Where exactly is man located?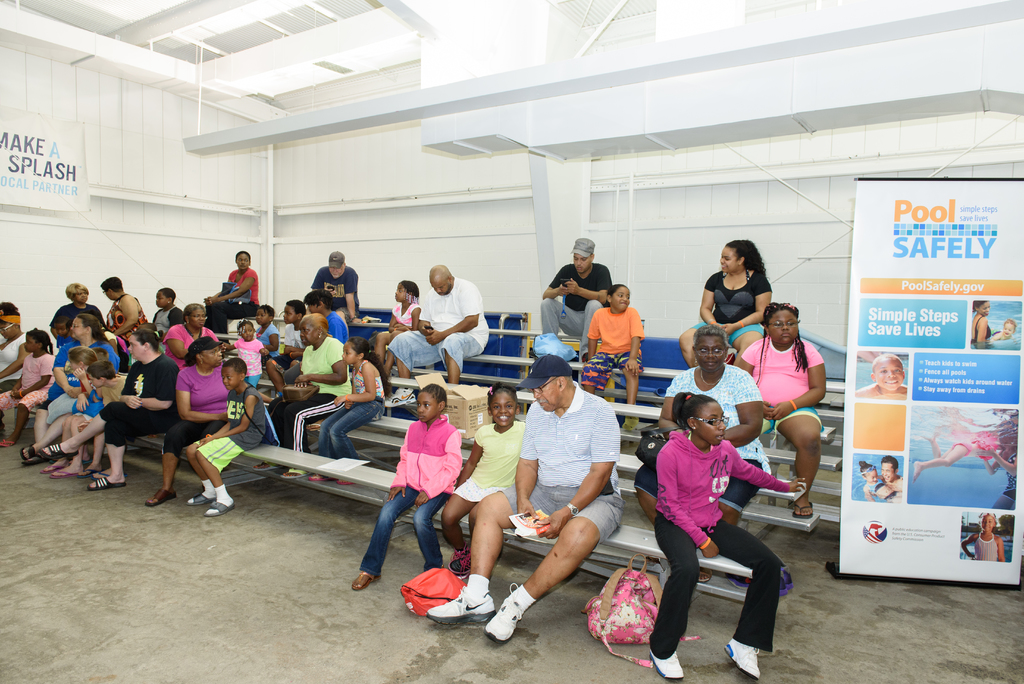
Its bounding box is x1=310 y1=251 x2=368 y2=322.
